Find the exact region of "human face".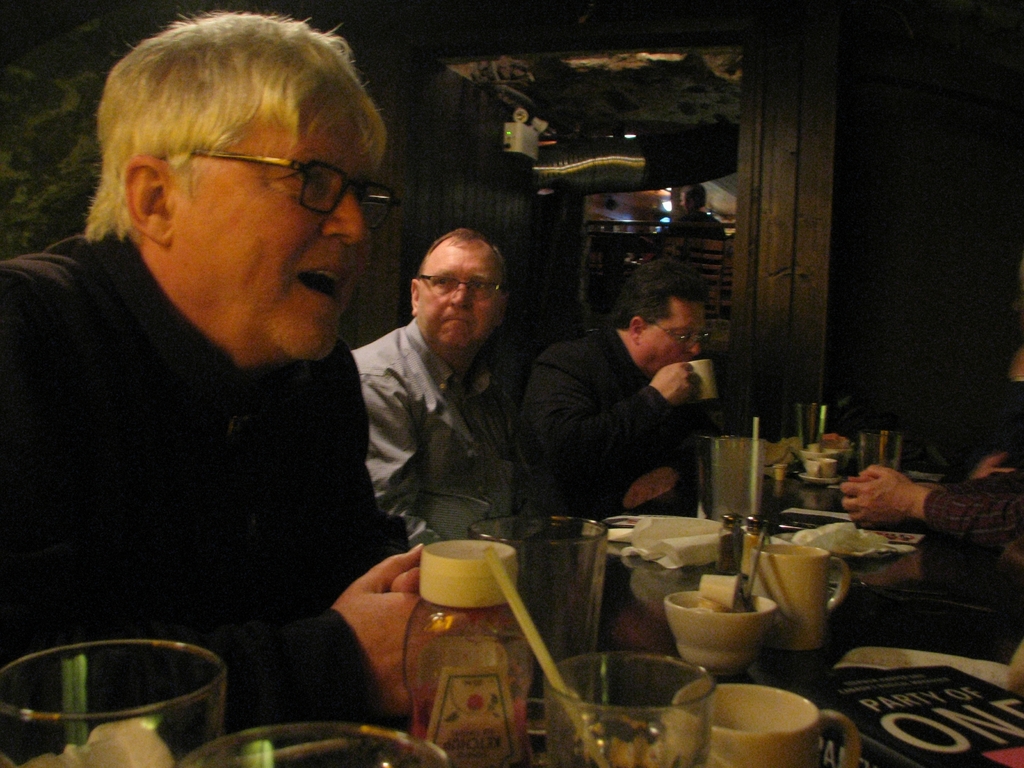
Exact region: (x1=412, y1=234, x2=504, y2=355).
